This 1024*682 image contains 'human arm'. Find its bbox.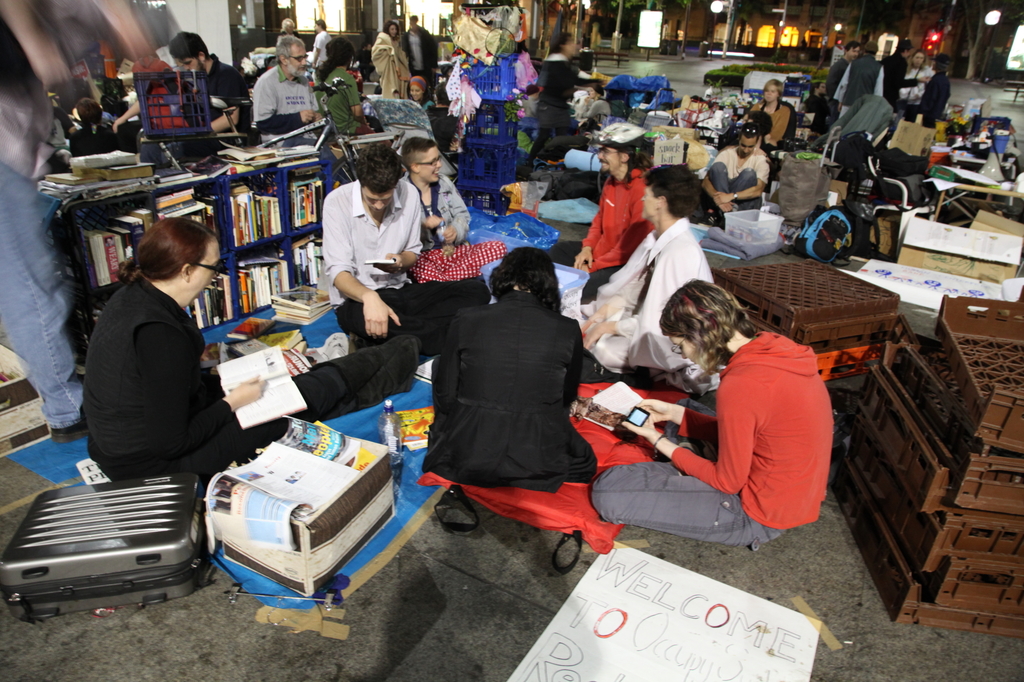
[201,85,248,140].
